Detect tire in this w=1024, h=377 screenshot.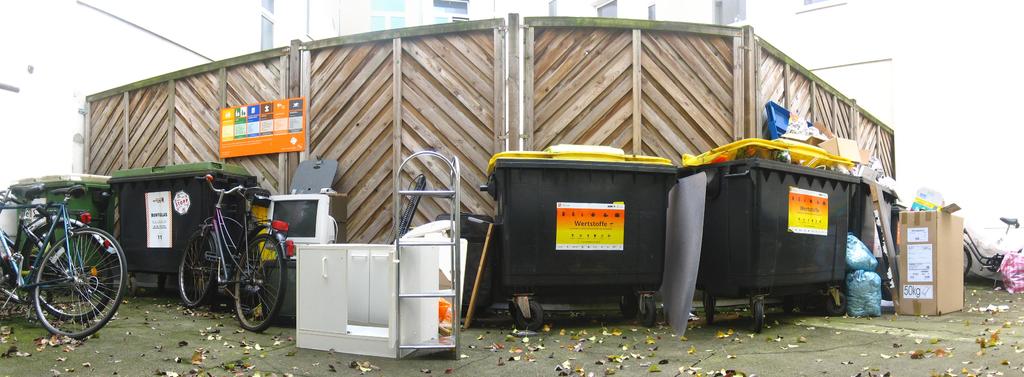
Detection: [x1=705, y1=296, x2=715, y2=326].
